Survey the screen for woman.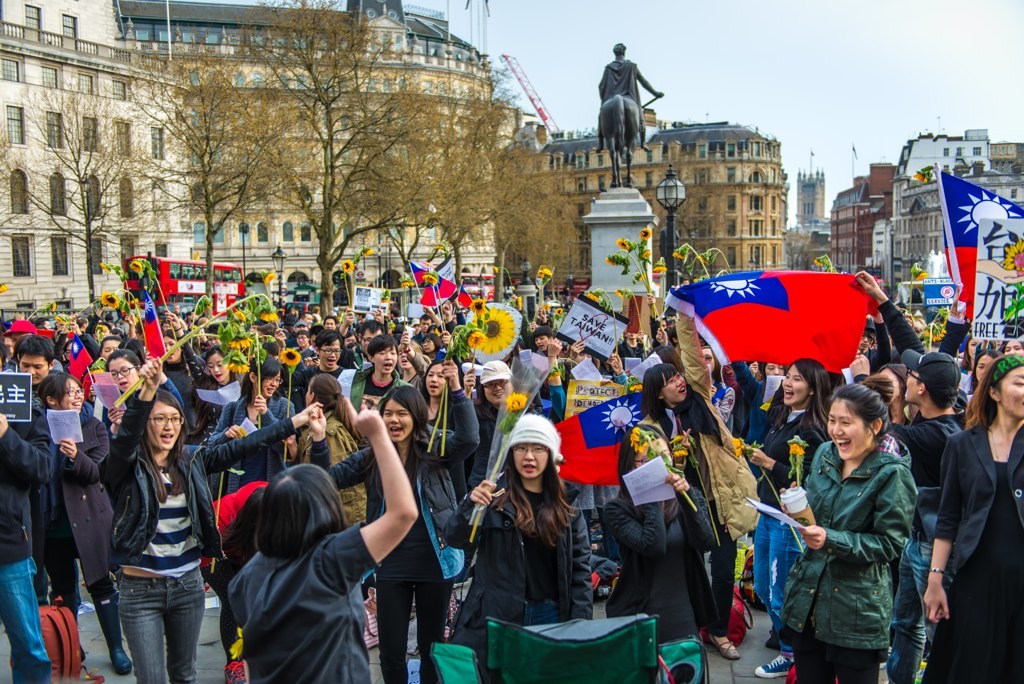
Survey found: region(738, 358, 828, 679).
